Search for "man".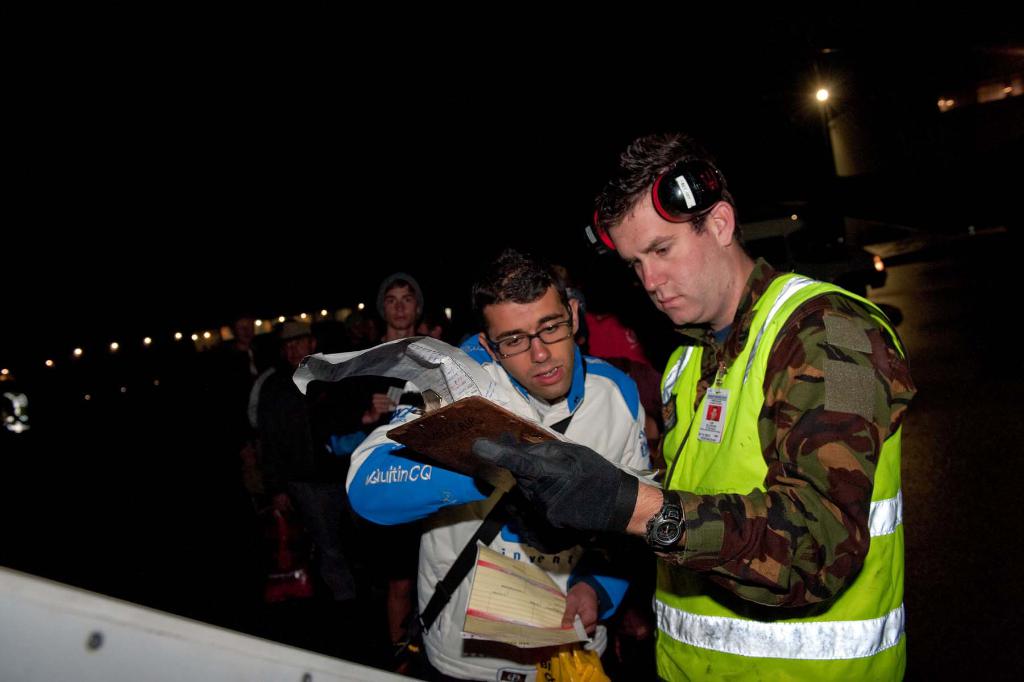
Found at BBox(337, 243, 656, 681).
